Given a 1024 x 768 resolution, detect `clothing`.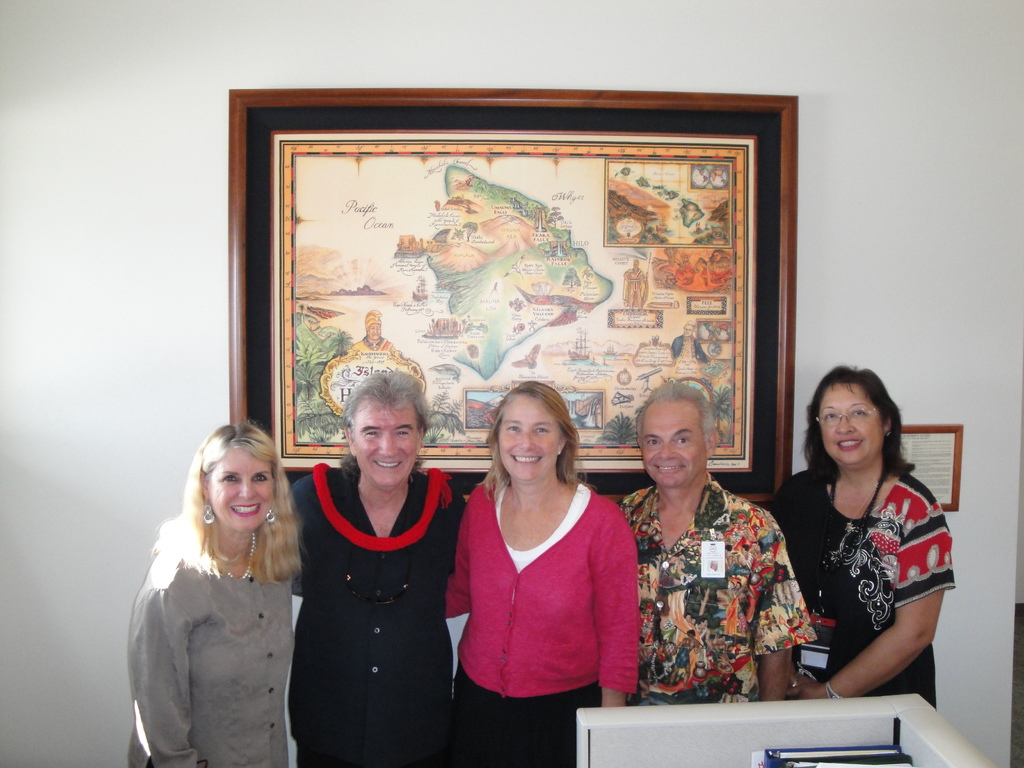
[288,436,461,749].
